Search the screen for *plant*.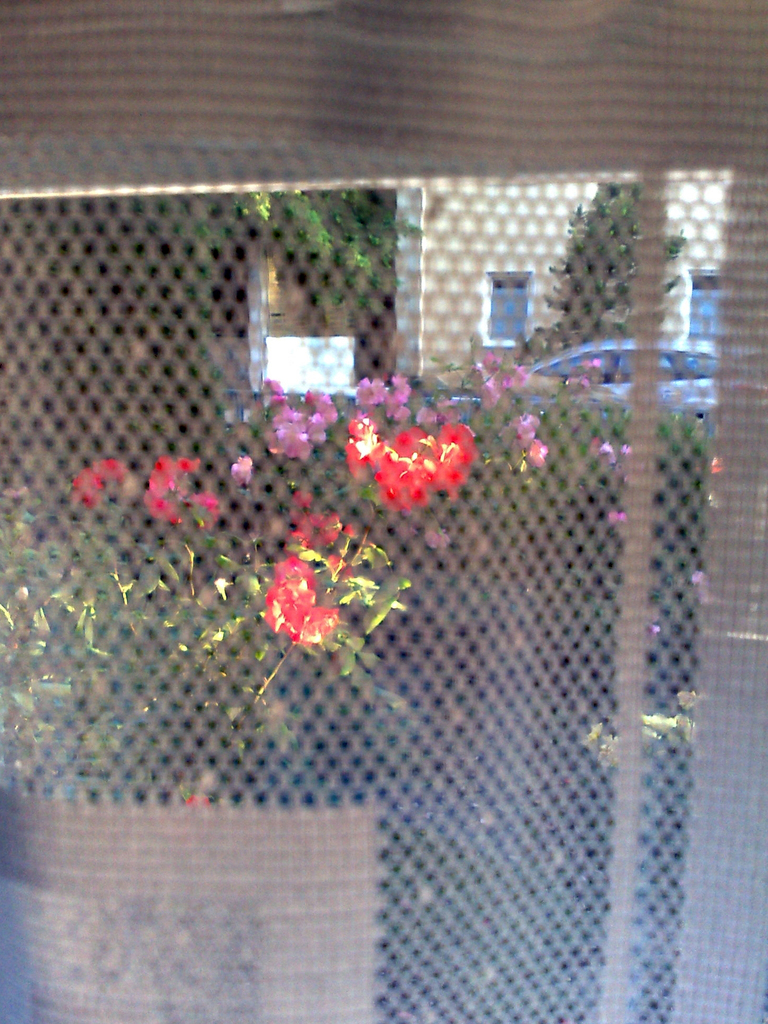
Found at (left=532, top=161, right=688, bottom=350).
